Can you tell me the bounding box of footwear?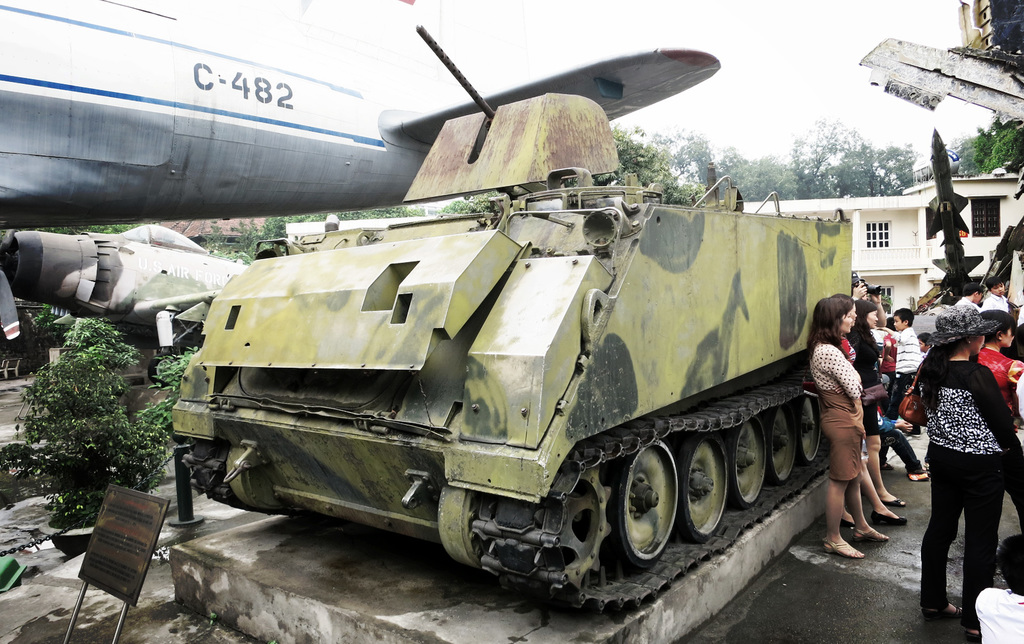
left=879, top=496, right=906, bottom=503.
